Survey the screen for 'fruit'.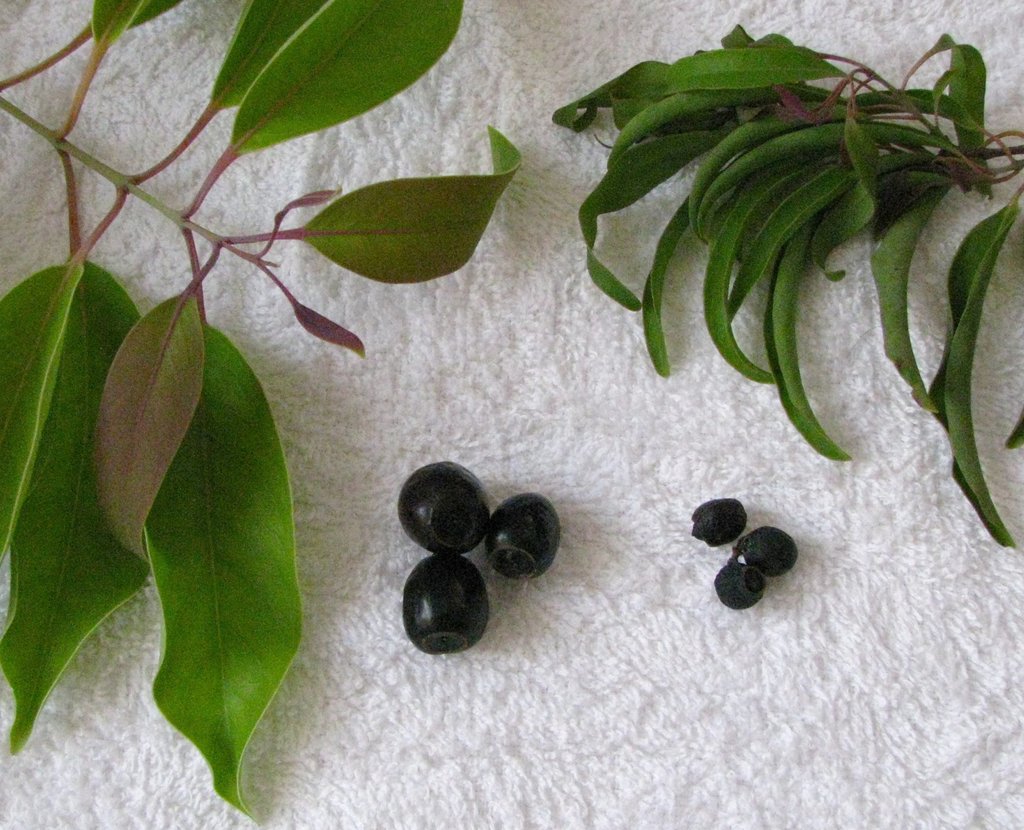
Survey found: detection(394, 563, 506, 660).
